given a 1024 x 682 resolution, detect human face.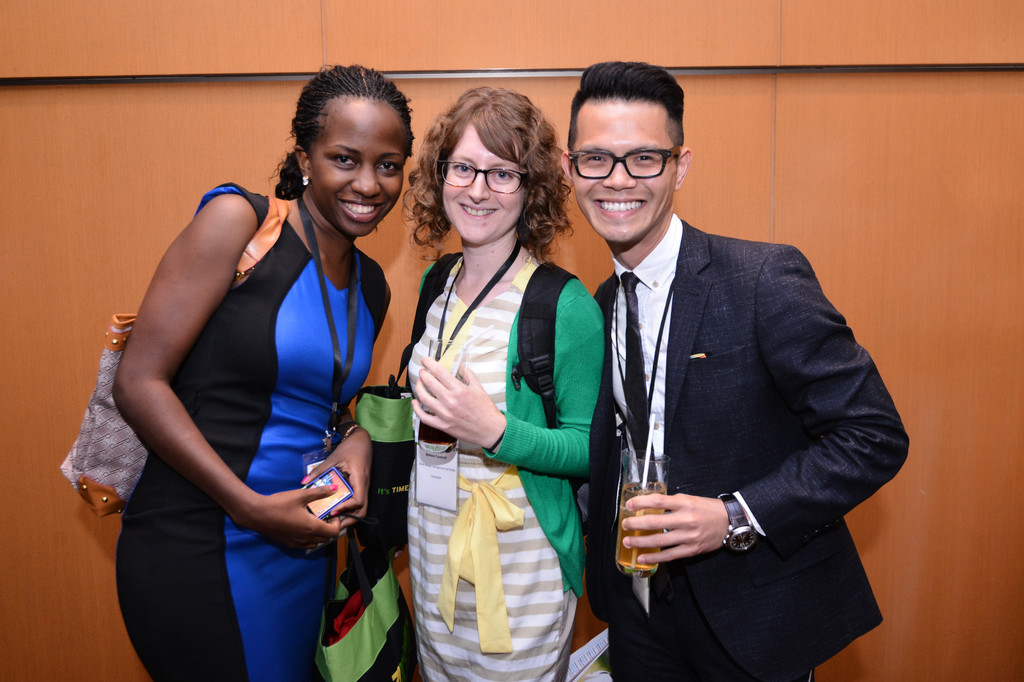
[x1=564, y1=94, x2=673, y2=243].
